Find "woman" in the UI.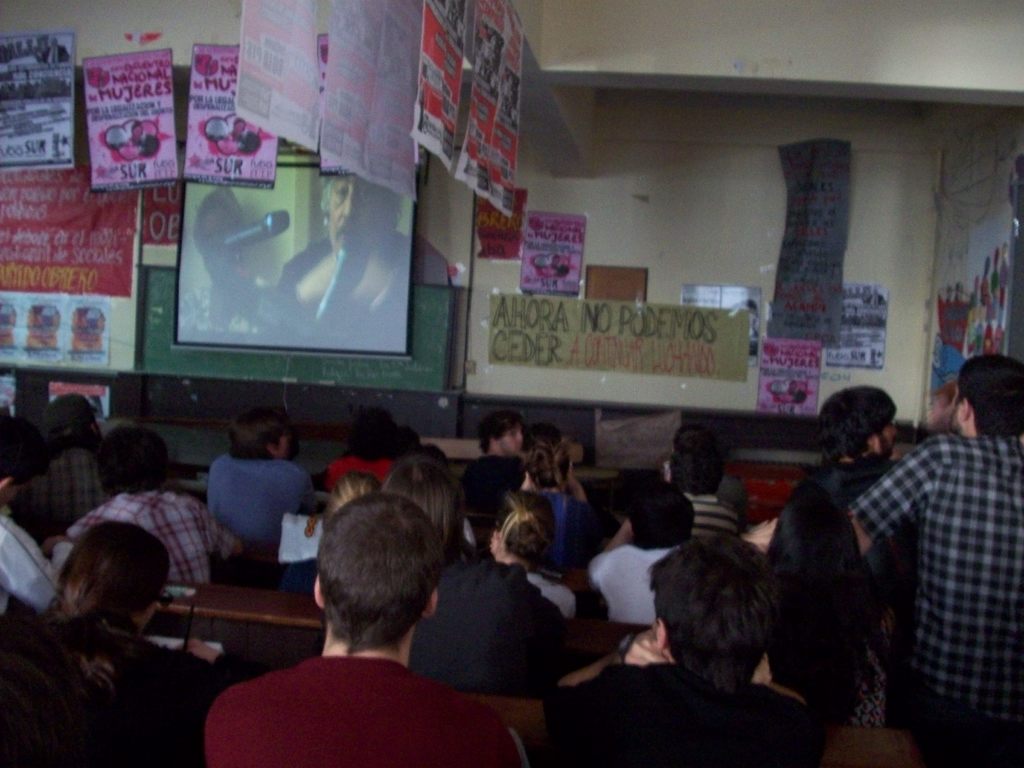
UI element at {"left": 176, "top": 183, "right": 300, "bottom": 337}.
